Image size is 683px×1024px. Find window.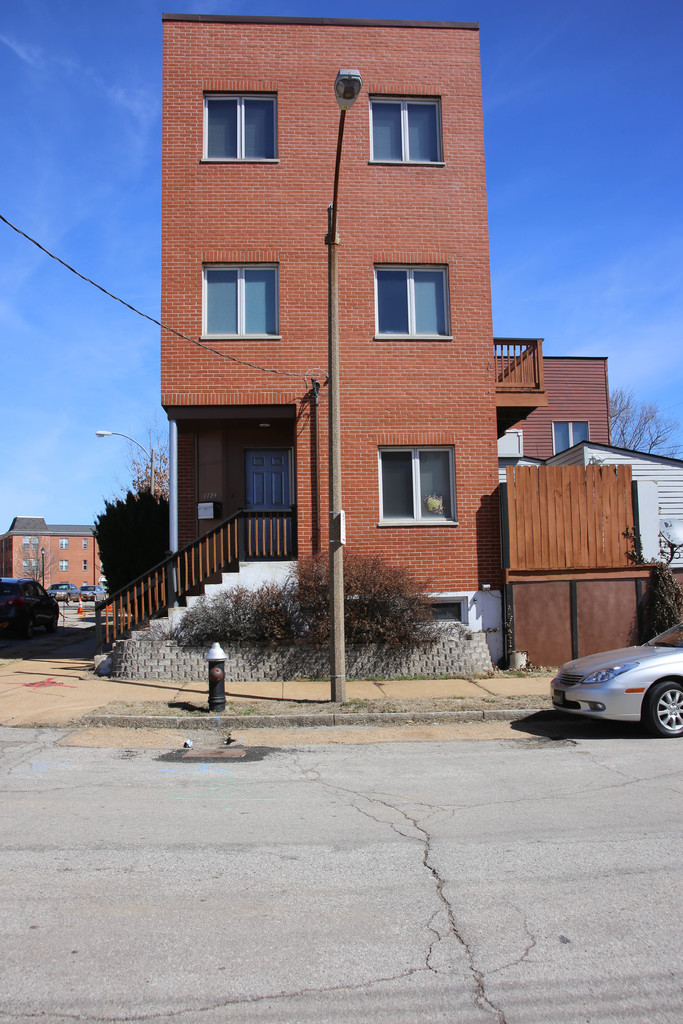
<bbox>81, 536, 88, 550</bbox>.
